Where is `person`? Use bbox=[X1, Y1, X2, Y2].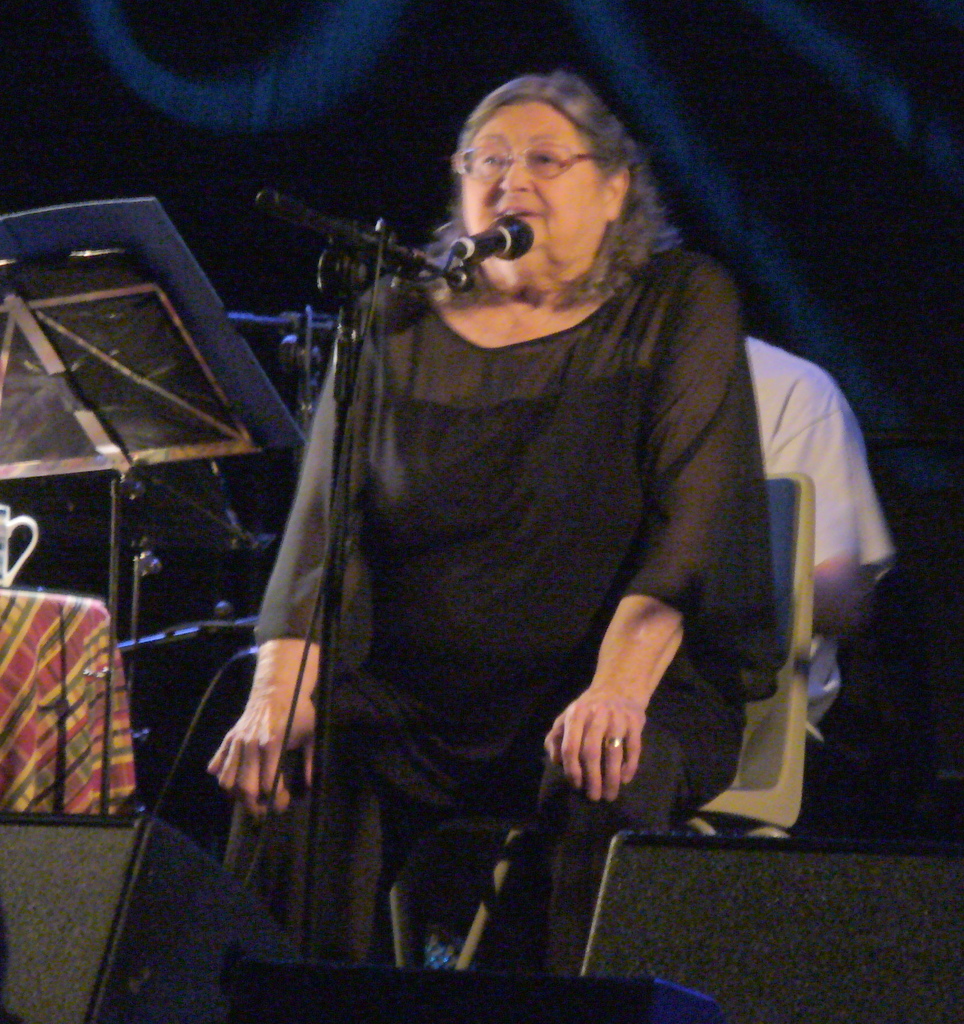
bbox=[210, 70, 785, 991].
